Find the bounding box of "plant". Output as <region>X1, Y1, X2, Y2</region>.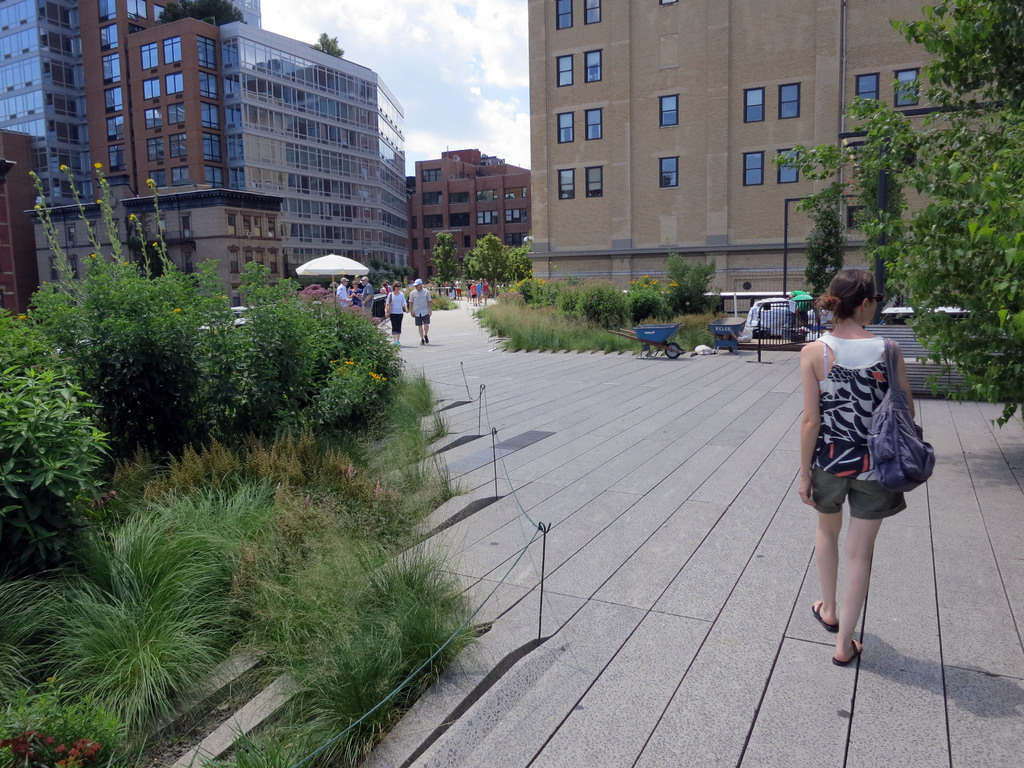
<region>662, 243, 726, 319</region>.
